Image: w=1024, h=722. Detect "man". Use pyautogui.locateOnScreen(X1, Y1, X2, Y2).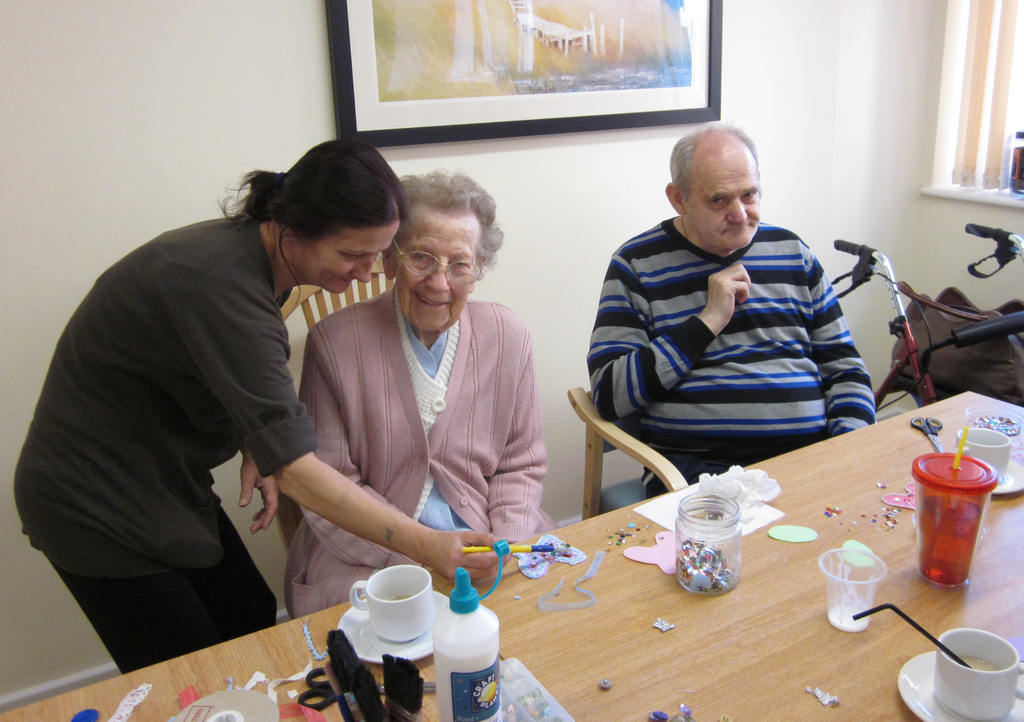
pyautogui.locateOnScreen(564, 140, 909, 498).
